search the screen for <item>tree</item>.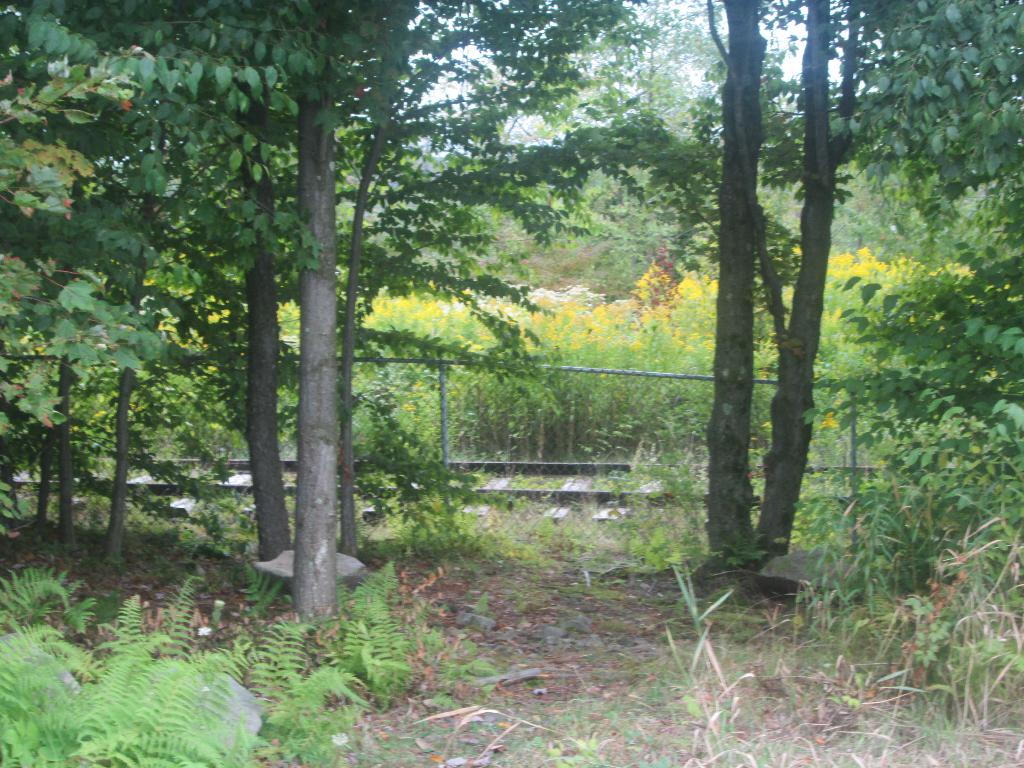
Found at [838,0,1023,252].
